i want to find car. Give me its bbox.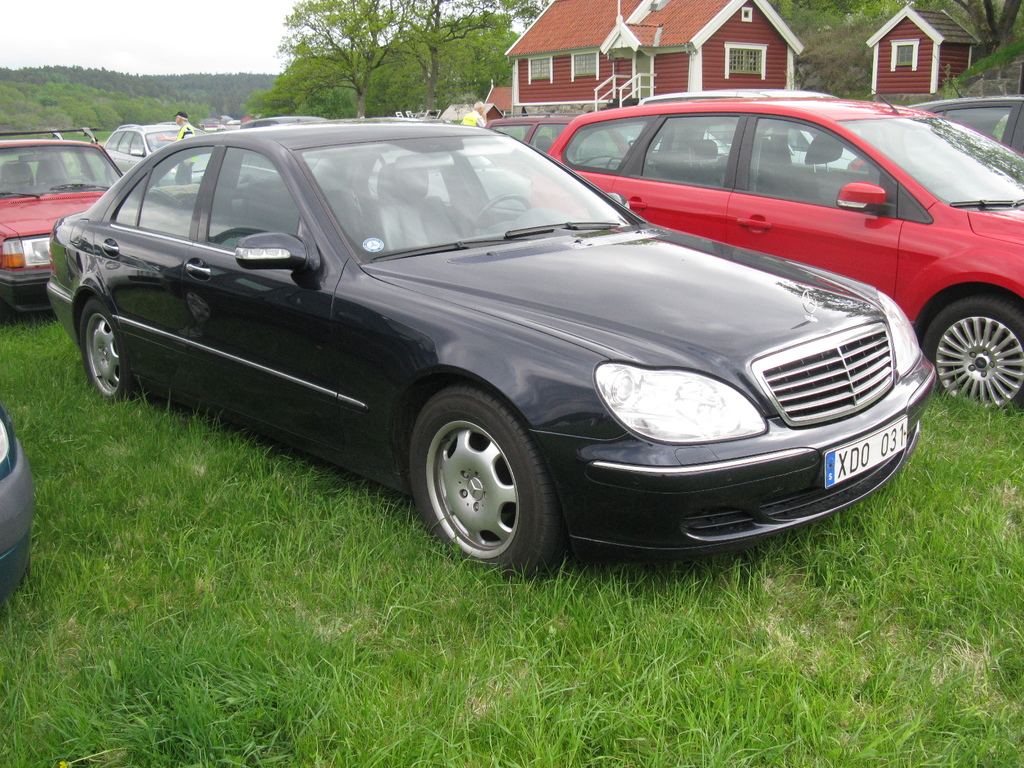
left=902, top=94, right=1023, bottom=159.
